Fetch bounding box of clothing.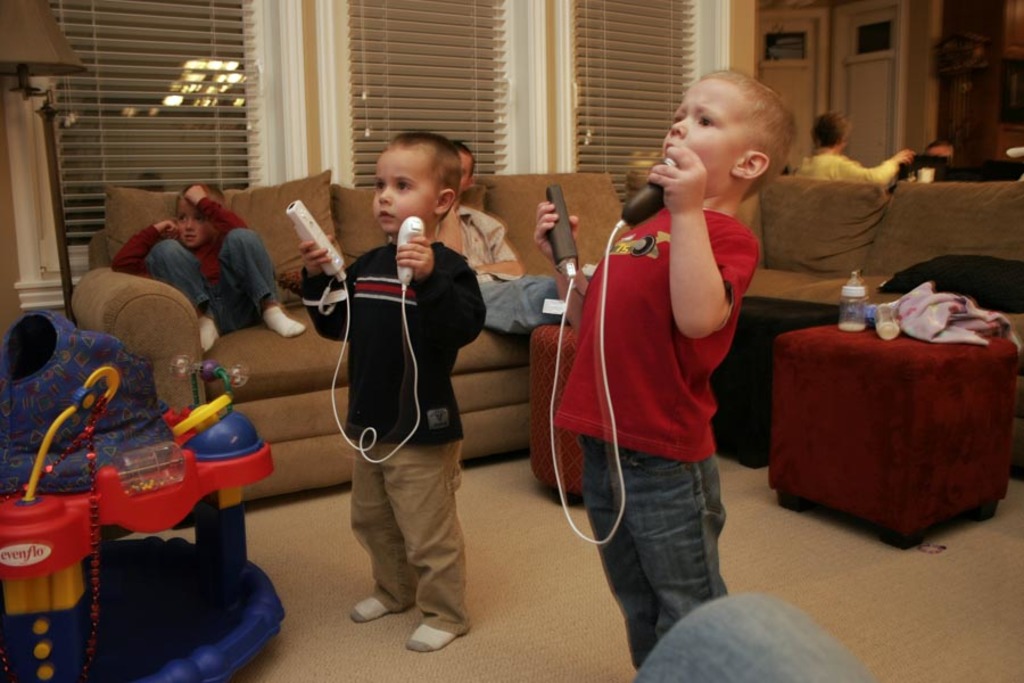
Bbox: {"left": 435, "top": 204, "right": 567, "bottom": 336}.
